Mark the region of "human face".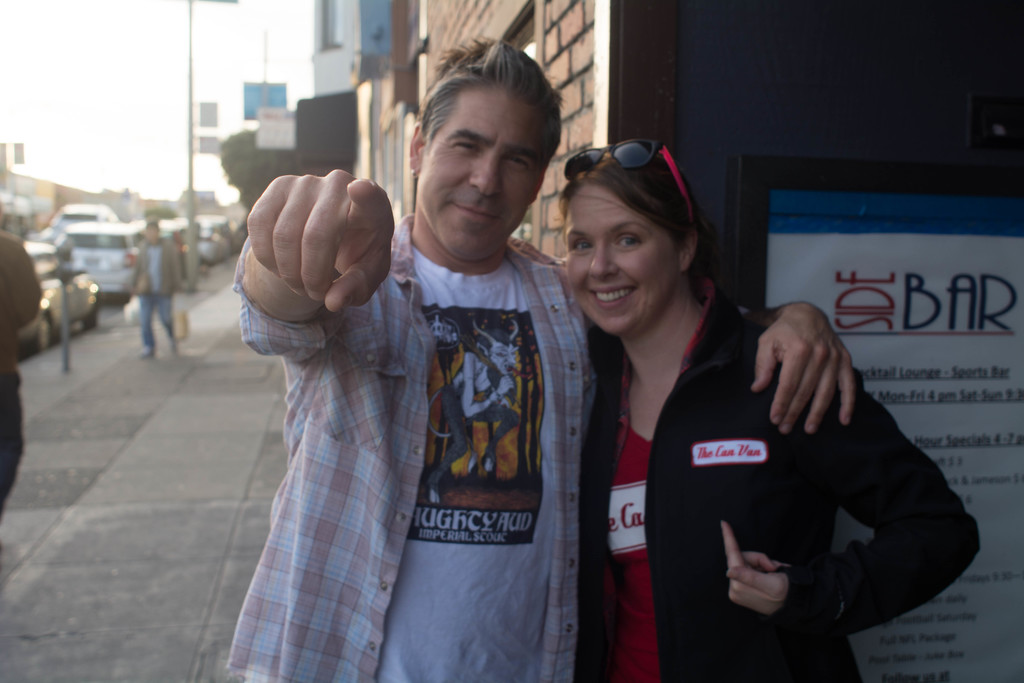
Region: select_region(421, 97, 547, 260).
